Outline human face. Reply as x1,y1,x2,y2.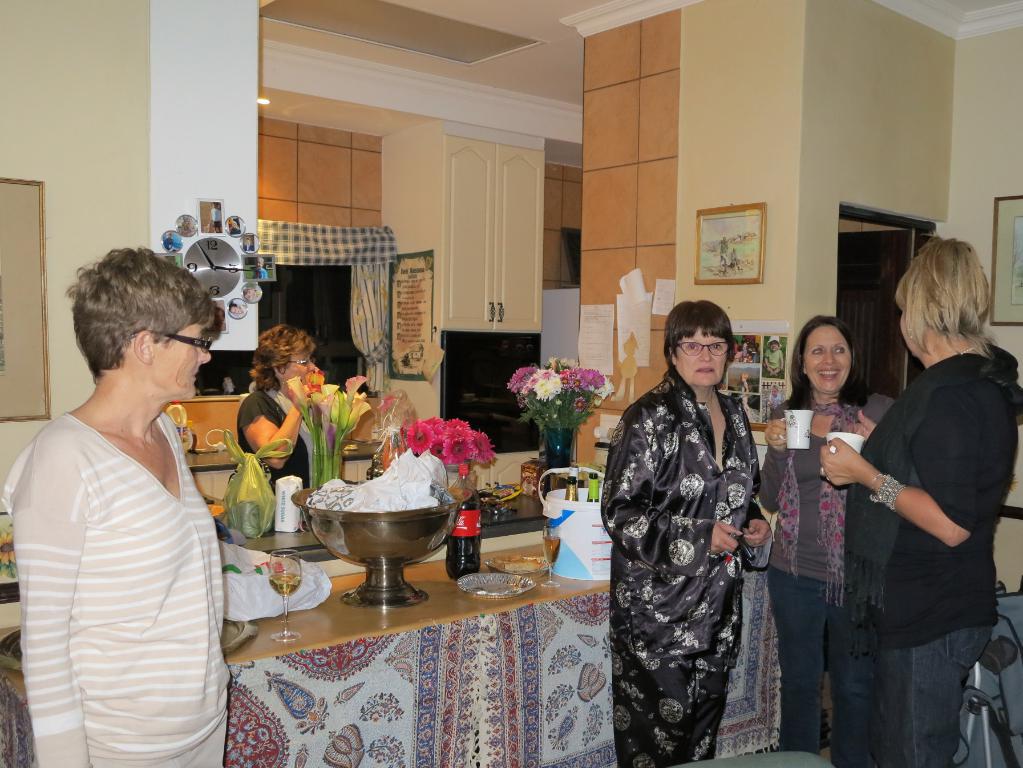
675,325,730,389.
